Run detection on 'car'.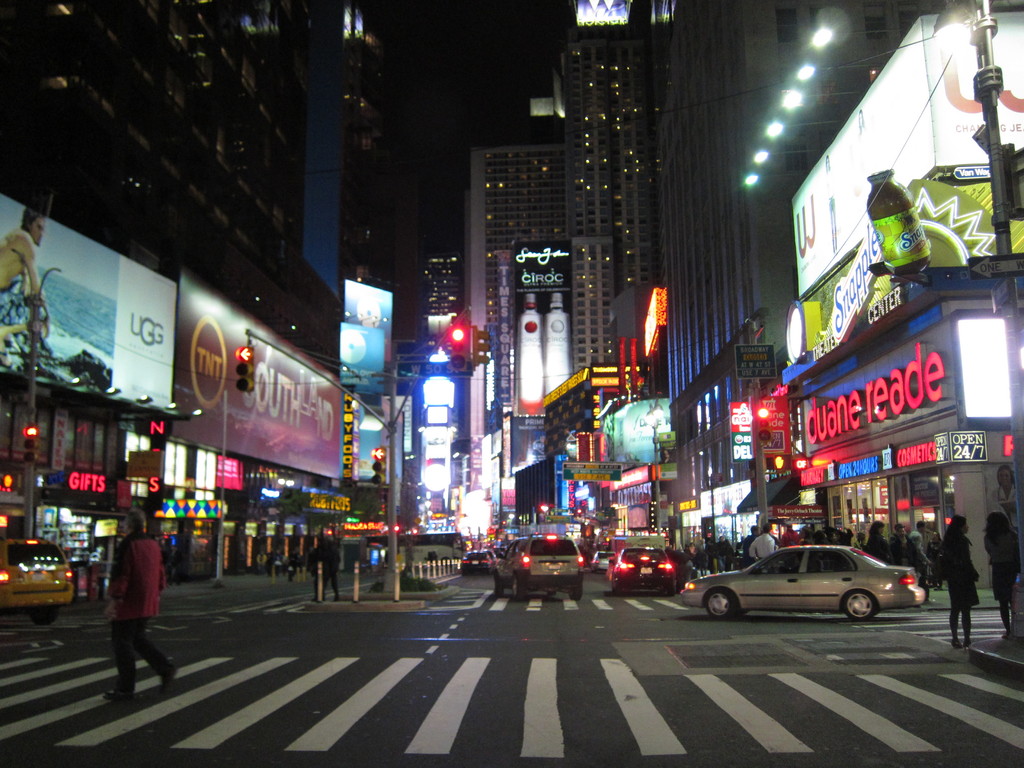
Result: <box>492,545,506,558</box>.
